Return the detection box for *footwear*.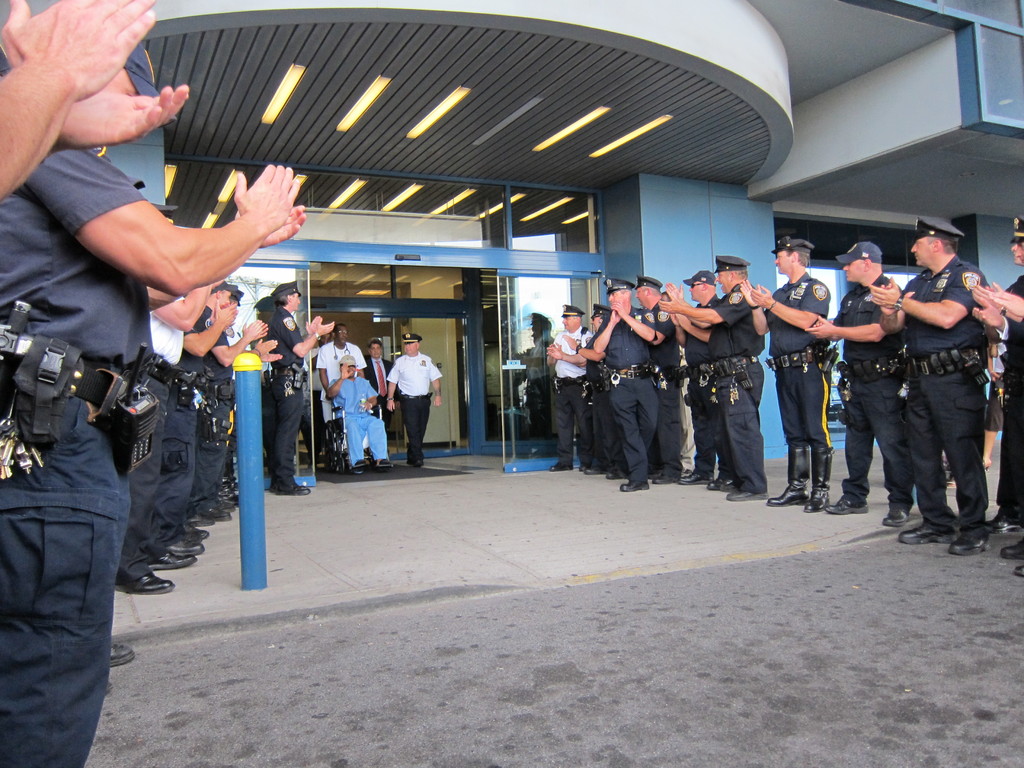
{"x1": 765, "y1": 447, "x2": 810, "y2": 506}.
